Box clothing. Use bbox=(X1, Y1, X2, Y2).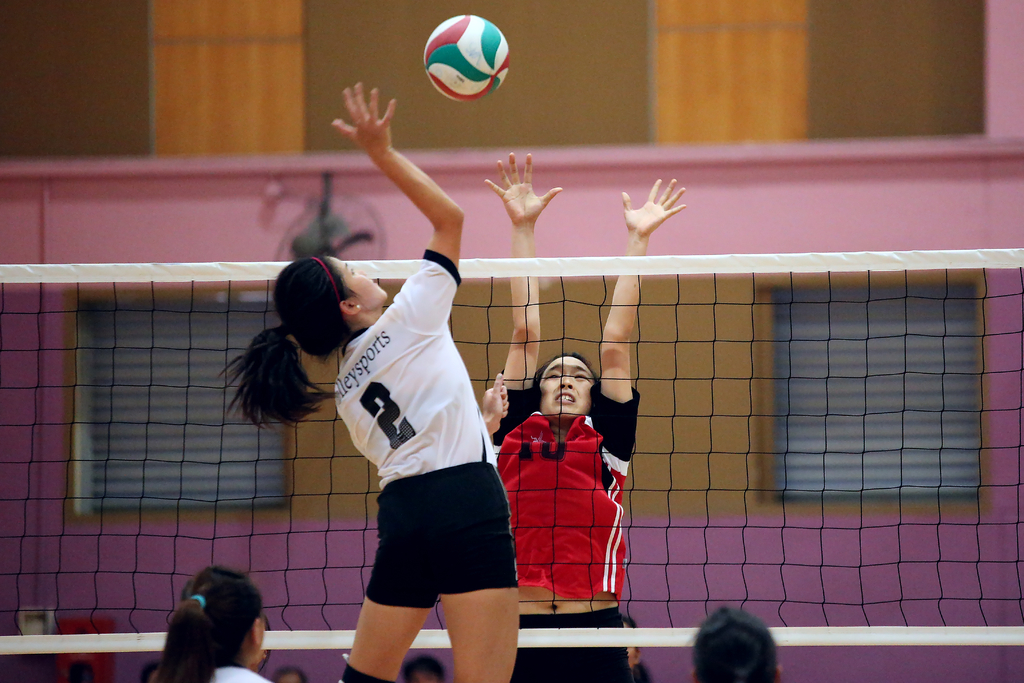
bbox=(336, 249, 519, 609).
